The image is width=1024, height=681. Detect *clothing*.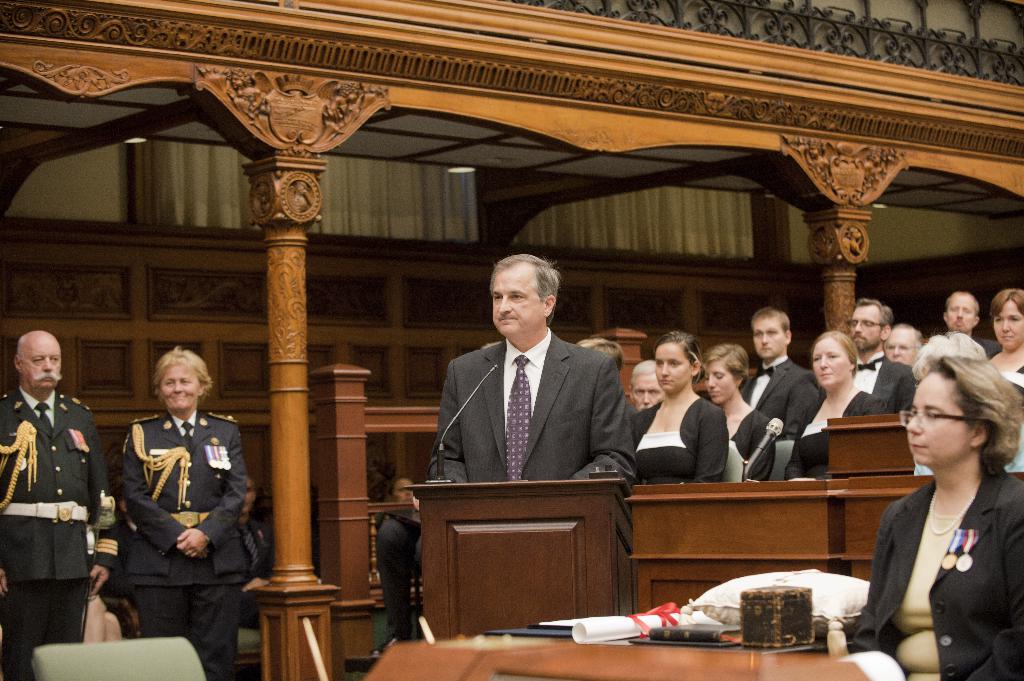
Detection: [x1=712, y1=394, x2=771, y2=479].
